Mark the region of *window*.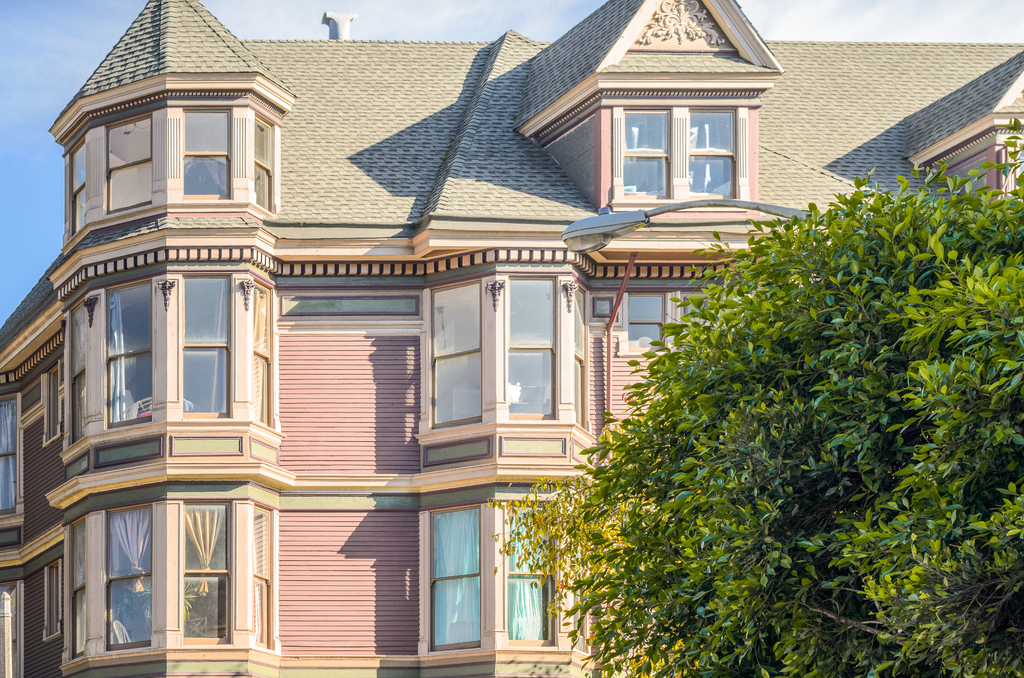
Region: l=681, t=108, r=740, b=202.
